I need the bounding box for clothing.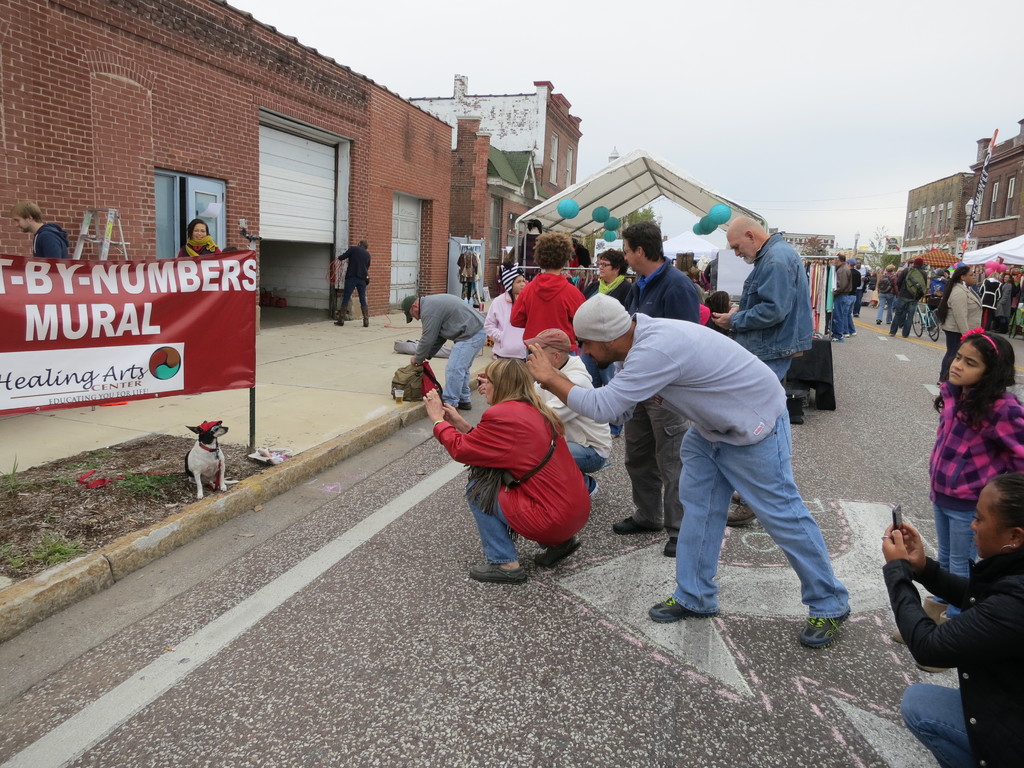
Here it is: (x1=860, y1=266, x2=865, y2=287).
